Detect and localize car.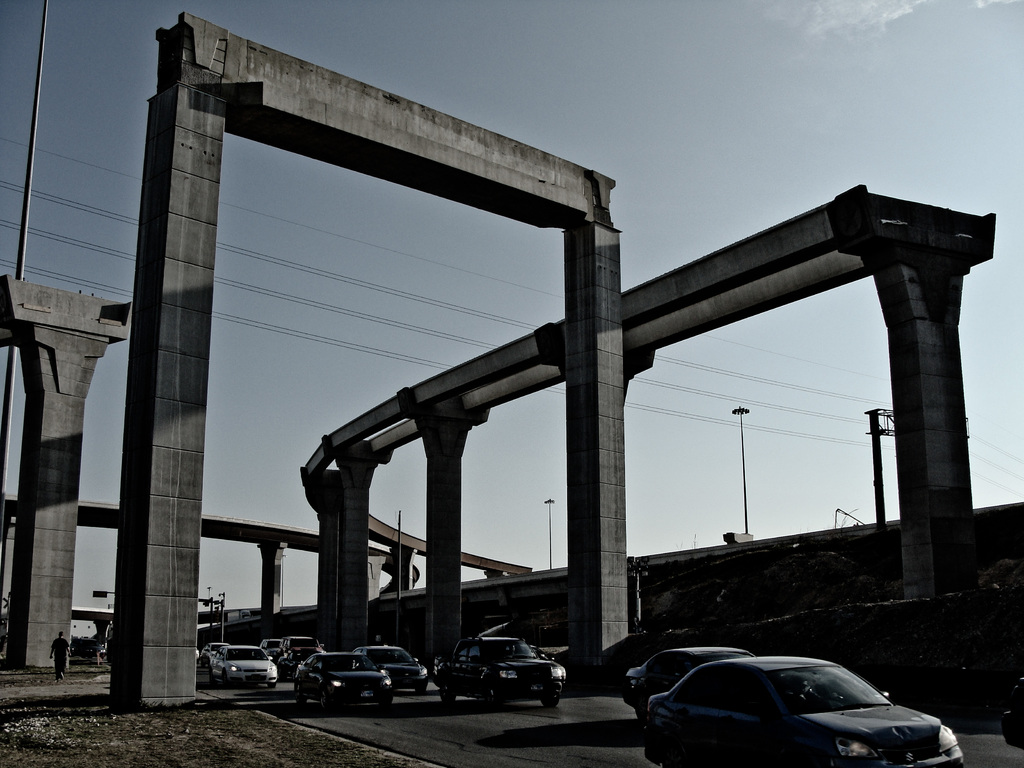
Localized at 428,633,568,712.
